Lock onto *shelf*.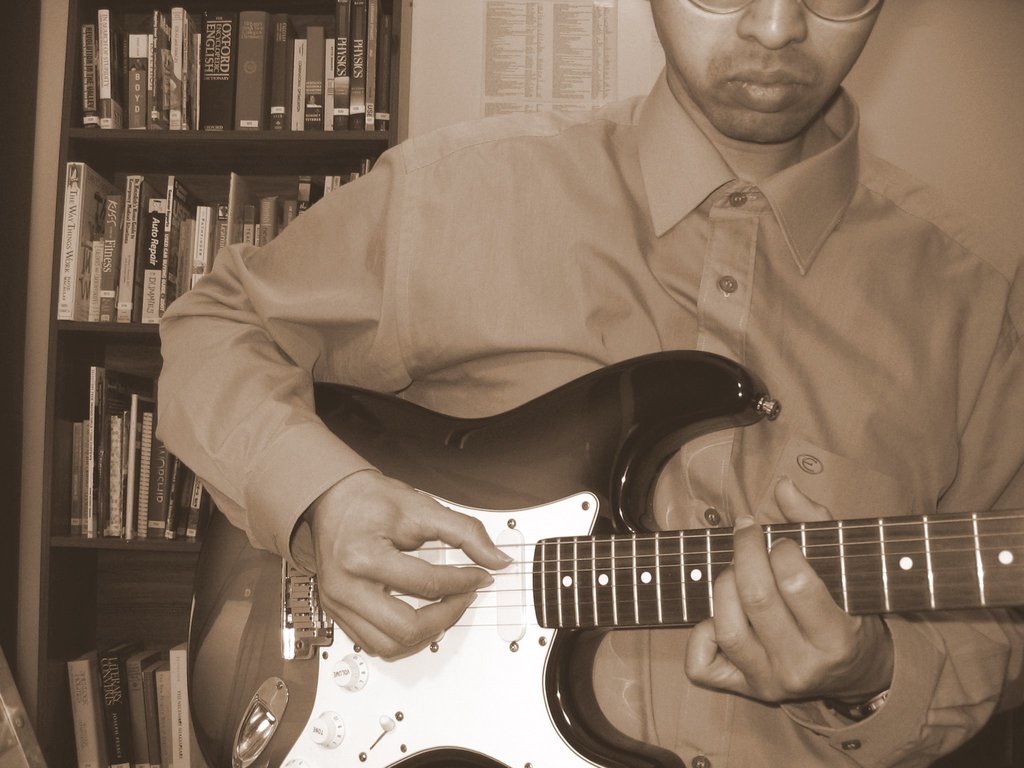
Locked: [x1=22, y1=0, x2=424, y2=344].
